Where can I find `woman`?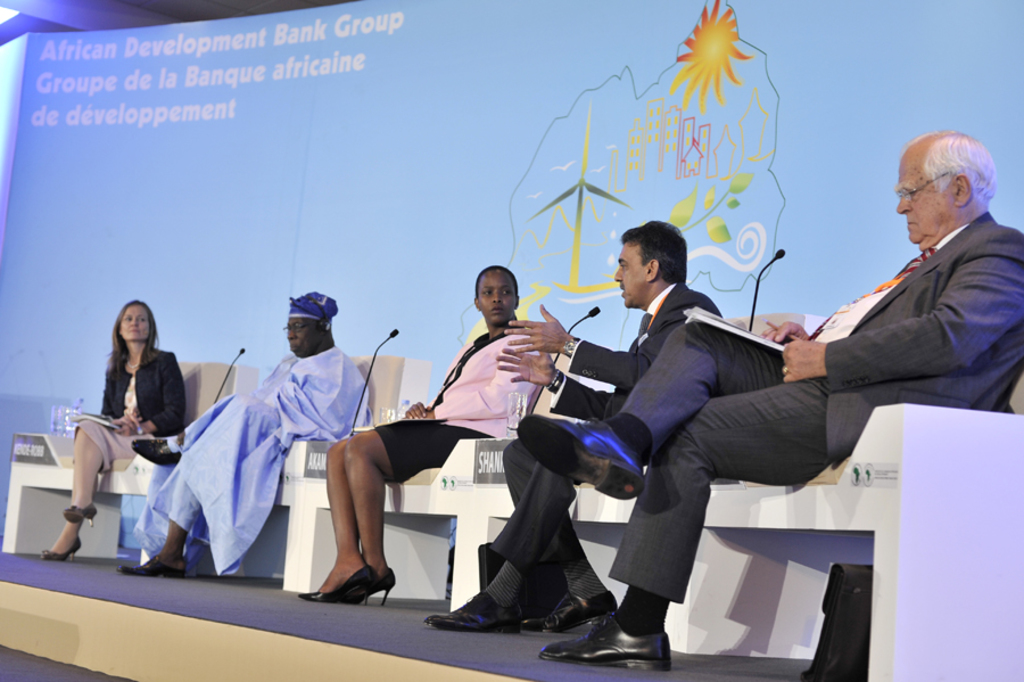
You can find it at left=58, top=303, right=181, bottom=565.
